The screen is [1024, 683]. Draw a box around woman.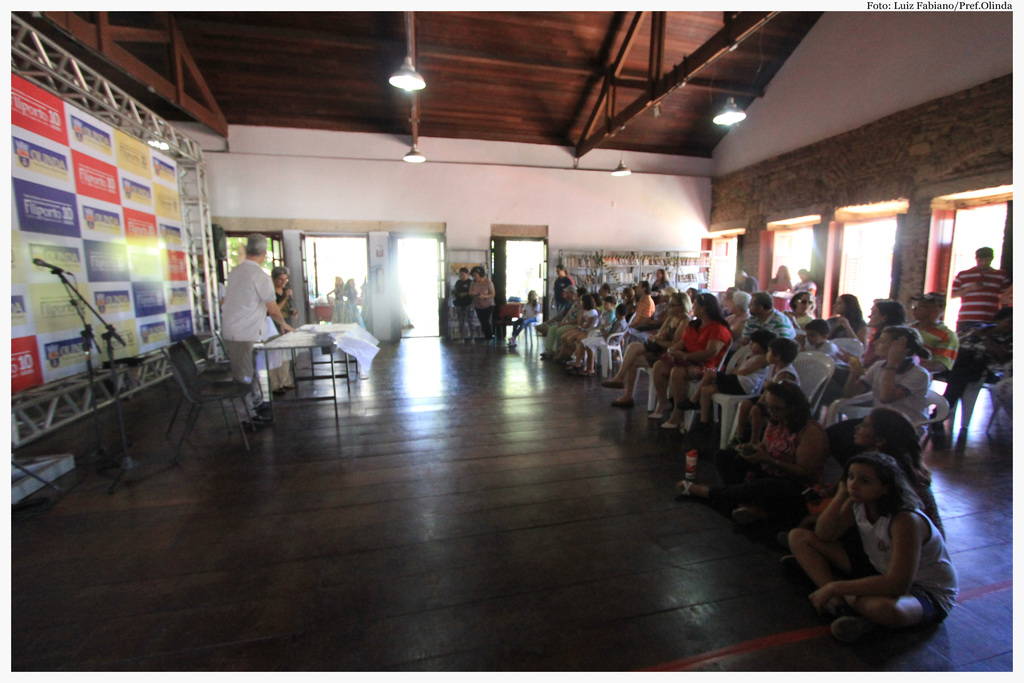
{"x1": 777, "y1": 410, "x2": 946, "y2": 573}.
